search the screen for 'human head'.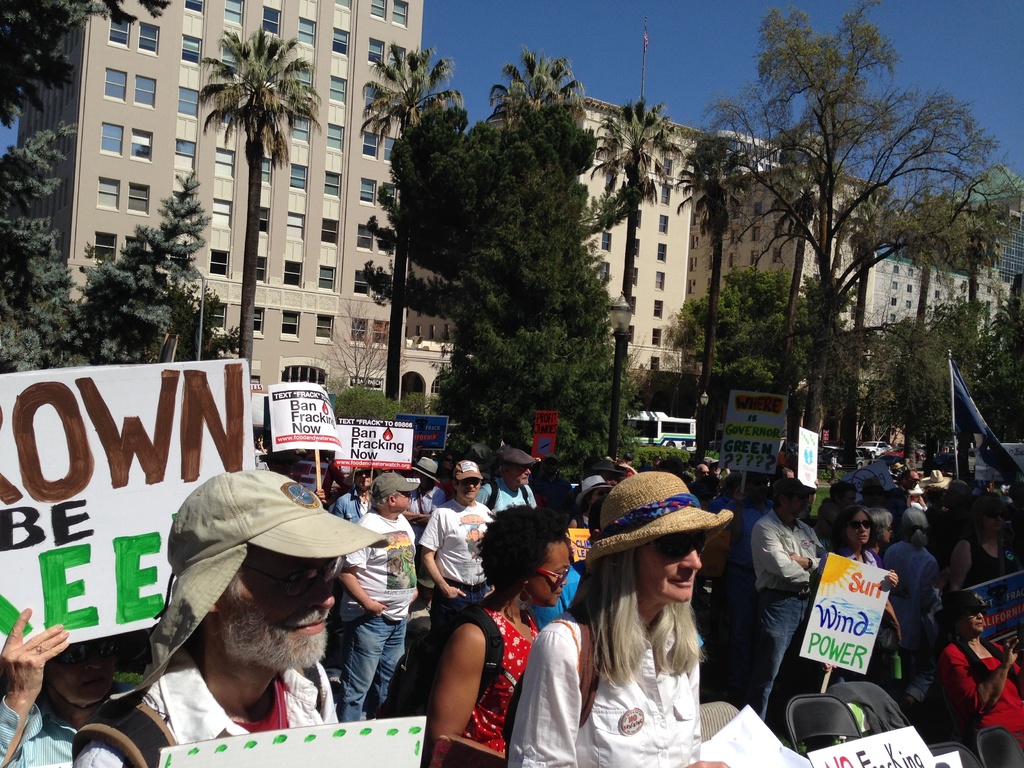
Found at 42,643,128,701.
